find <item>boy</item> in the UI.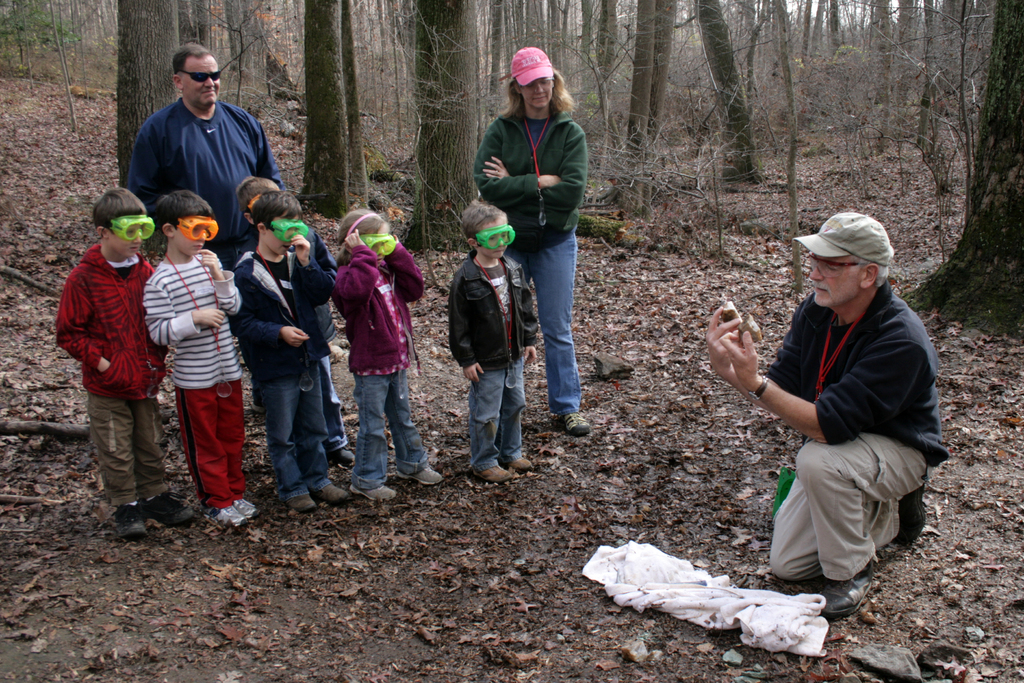
UI element at <region>448, 201, 540, 484</region>.
